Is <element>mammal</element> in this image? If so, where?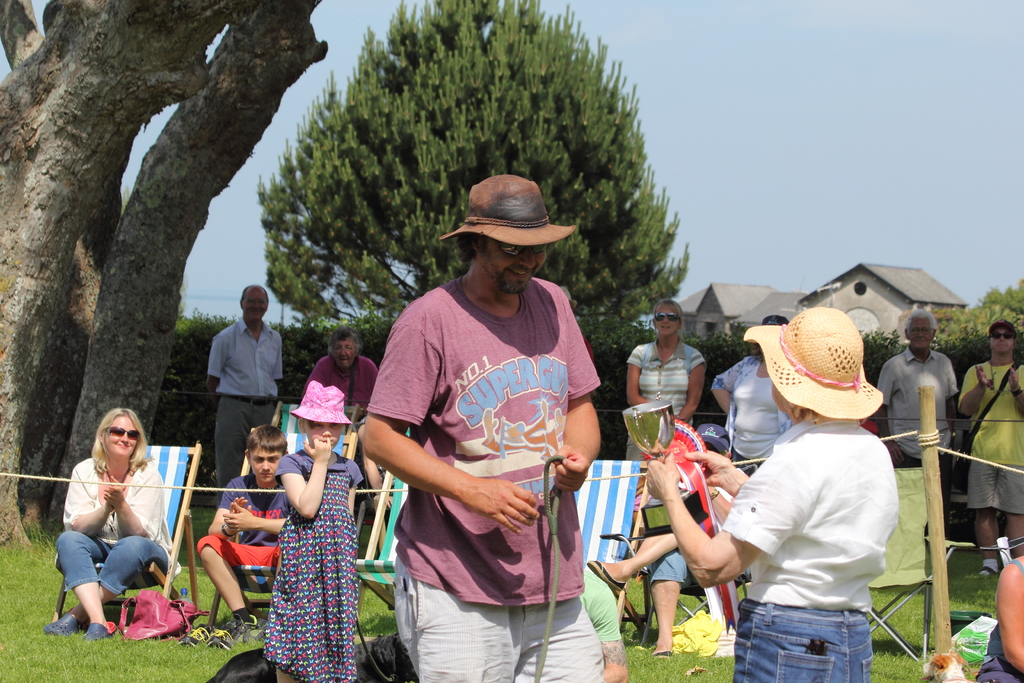
Yes, at 193,424,294,644.
